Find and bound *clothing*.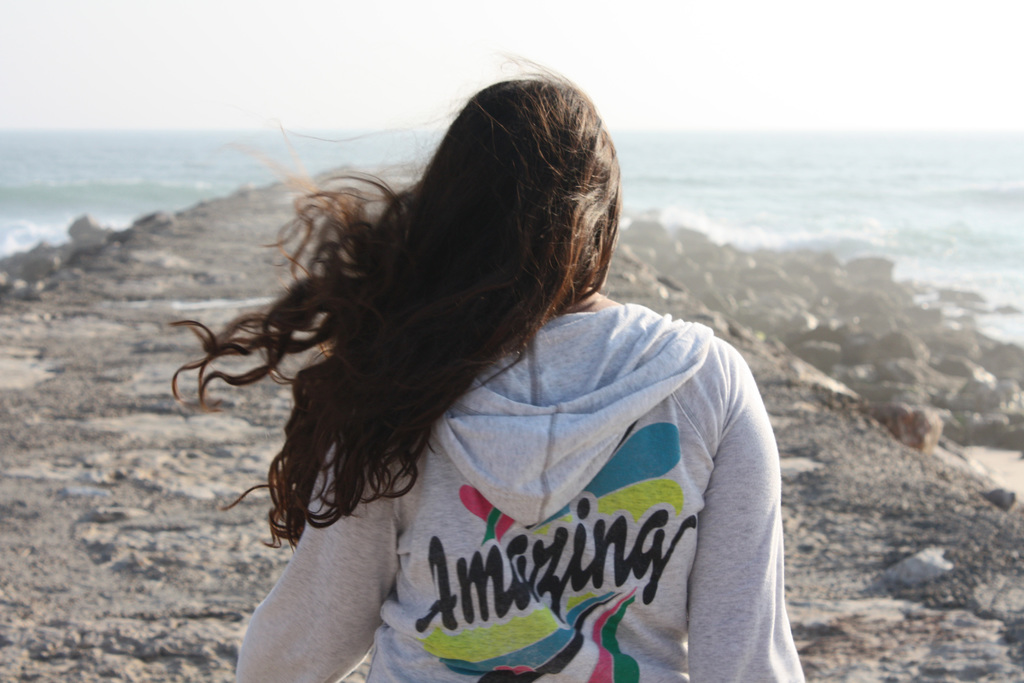
Bound: {"x1": 235, "y1": 305, "x2": 810, "y2": 682}.
